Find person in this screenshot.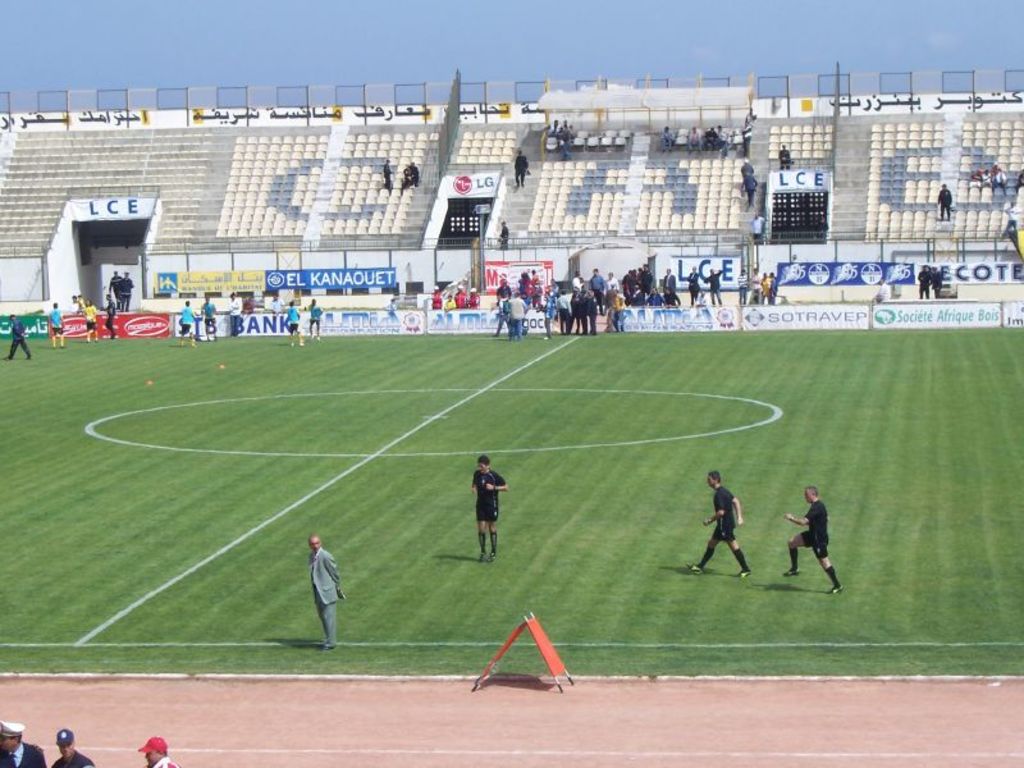
The bounding box for person is [1, 310, 32, 361].
